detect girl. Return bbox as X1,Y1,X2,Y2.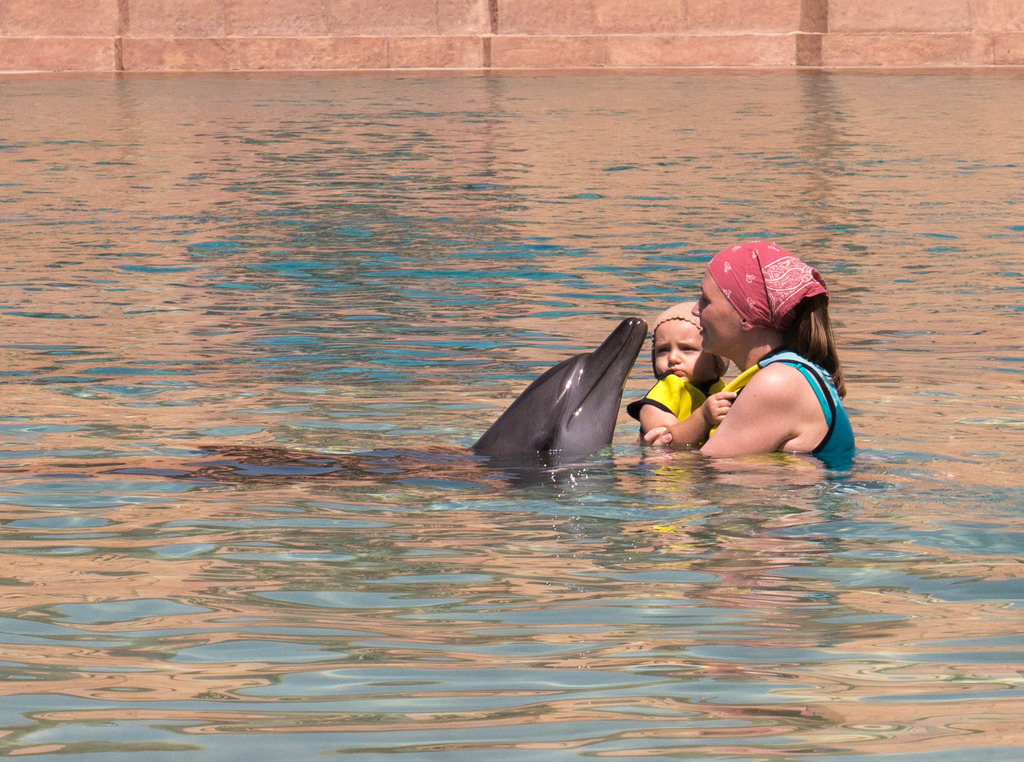
611,282,756,442.
